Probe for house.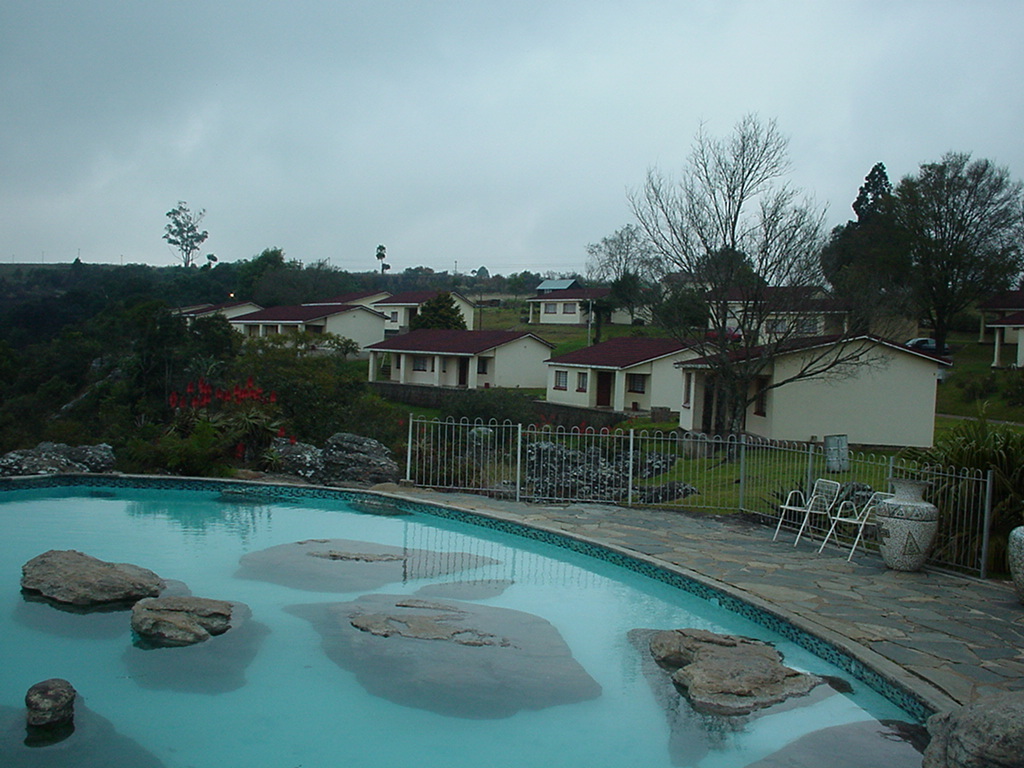
Probe result: Rect(516, 305, 755, 445).
